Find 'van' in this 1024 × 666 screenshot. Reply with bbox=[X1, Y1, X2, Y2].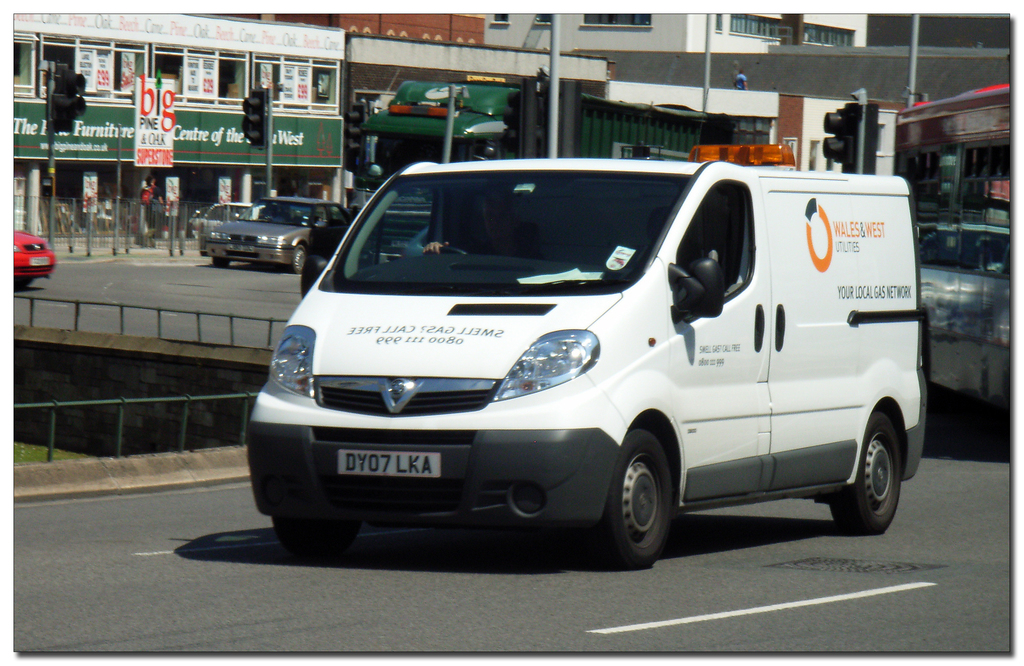
bbox=[243, 138, 929, 573].
